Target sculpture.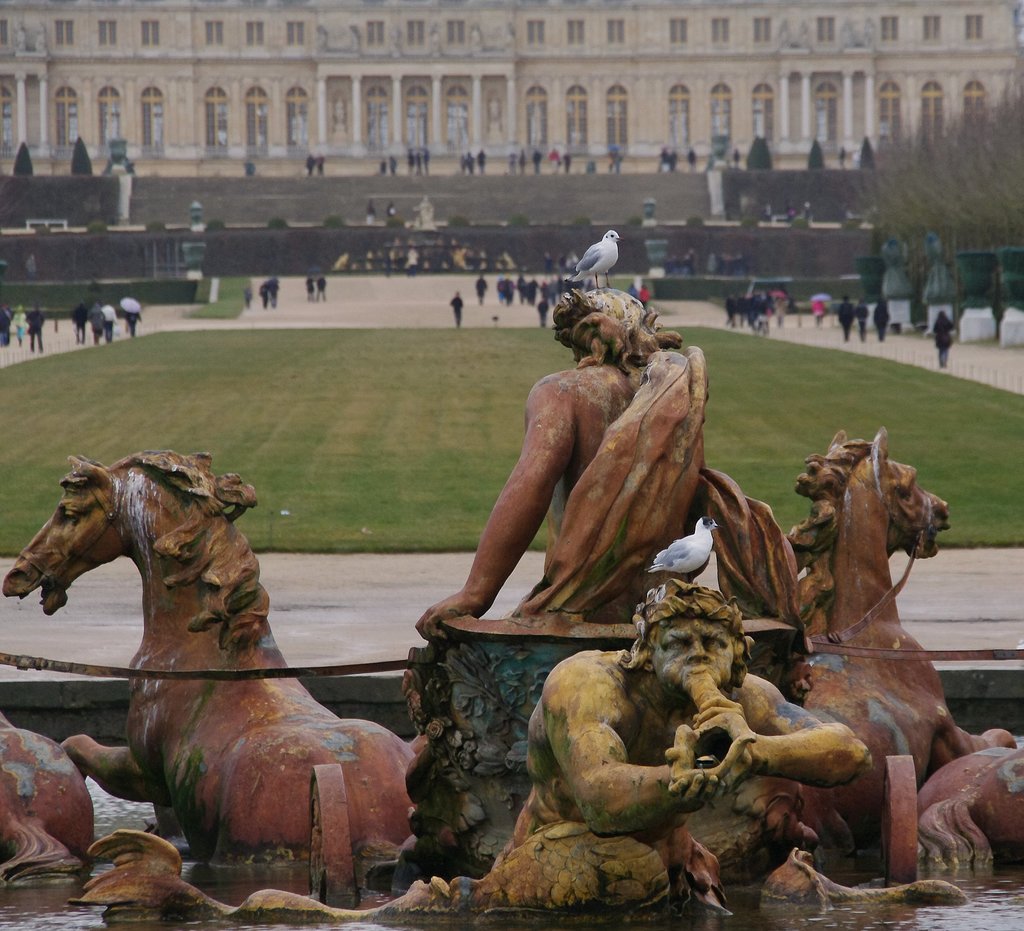
Target region: (413,280,810,666).
